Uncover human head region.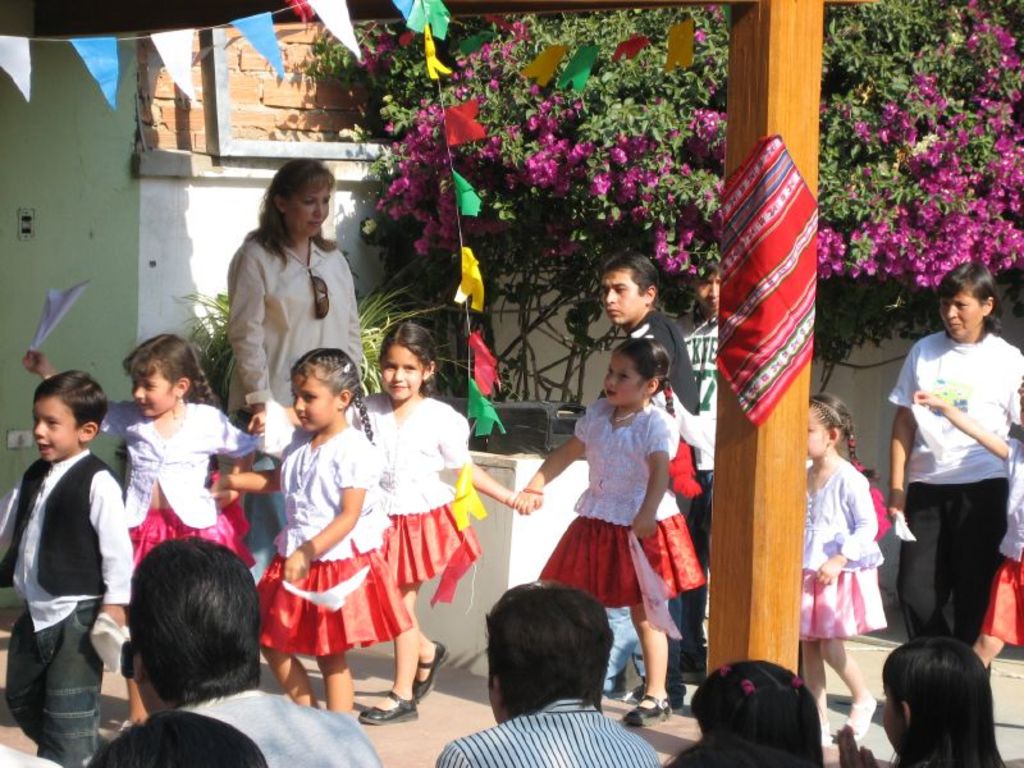
Uncovered: left=124, top=335, right=193, bottom=412.
